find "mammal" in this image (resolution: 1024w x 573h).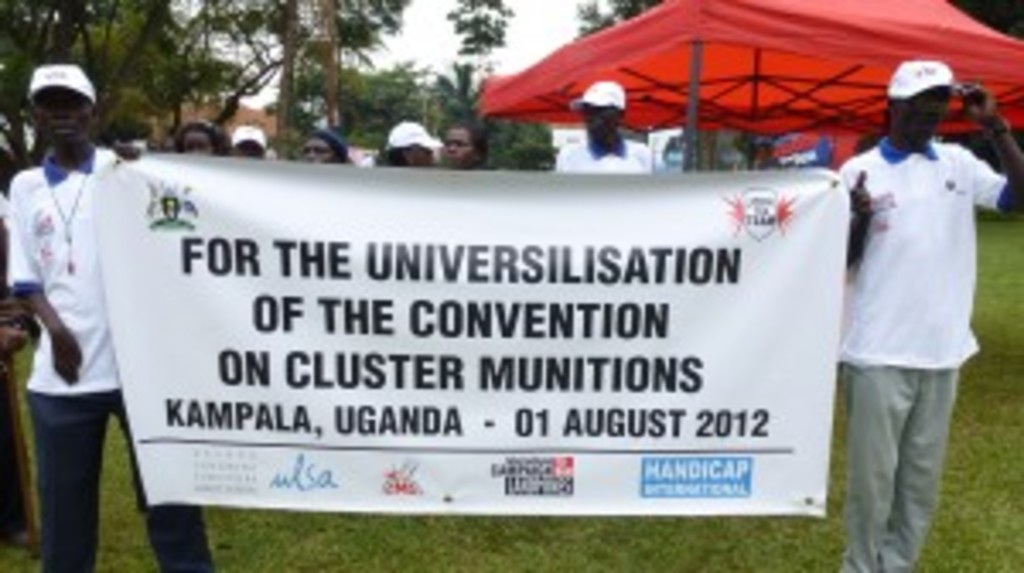
0 65 215 570.
